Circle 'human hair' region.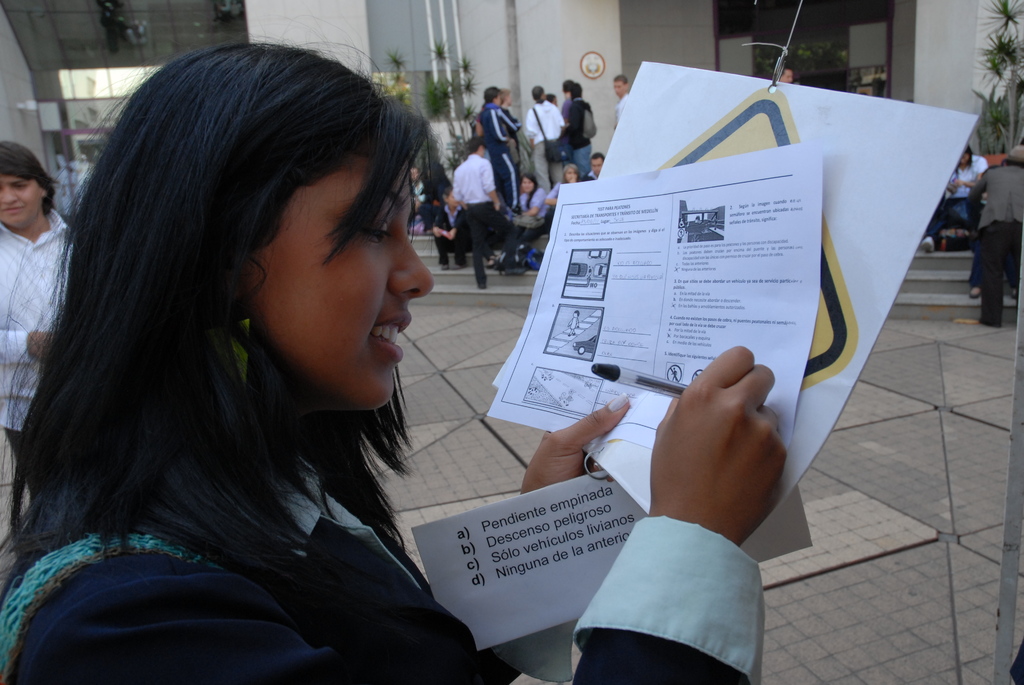
Region: select_region(41, 22, 445, 636).
